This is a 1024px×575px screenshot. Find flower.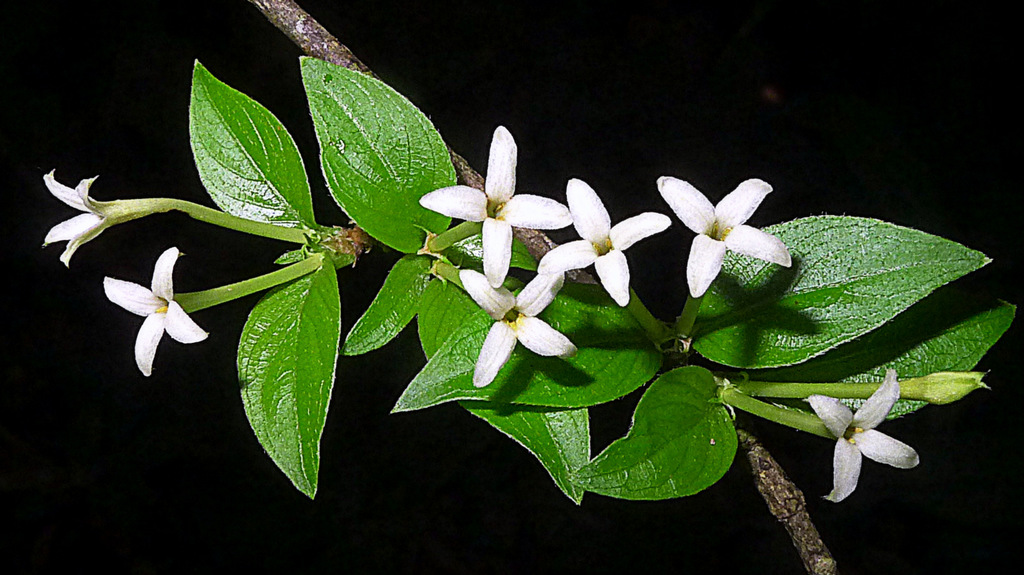
Bounding box: bbox=(536, 174, 671, 312).
